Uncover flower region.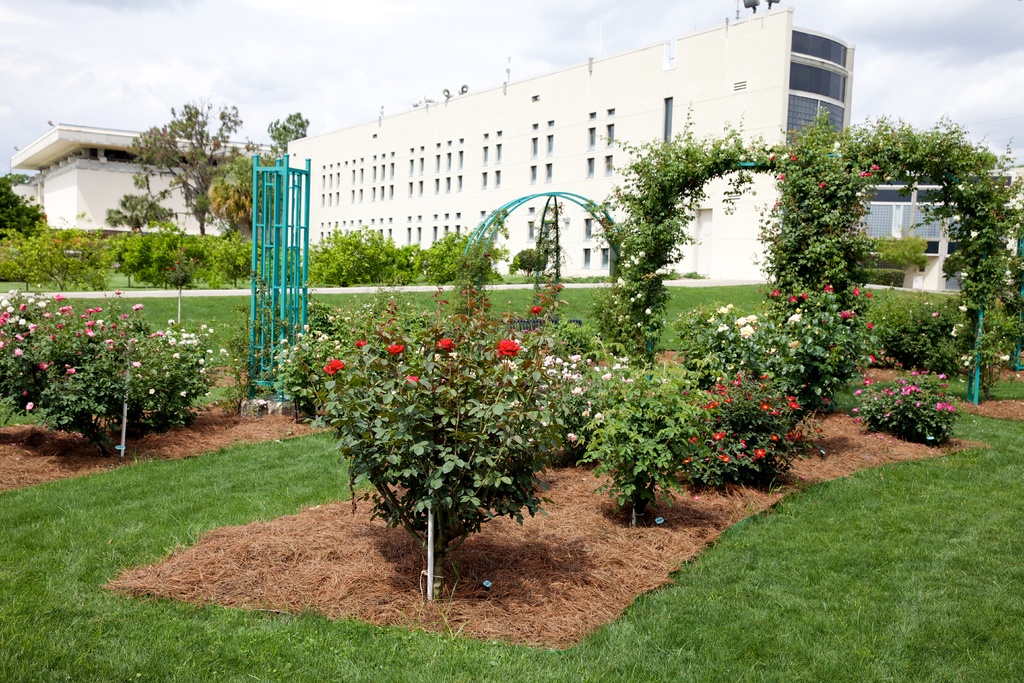
Uncovered: rect(209, 327, 214, 334).
